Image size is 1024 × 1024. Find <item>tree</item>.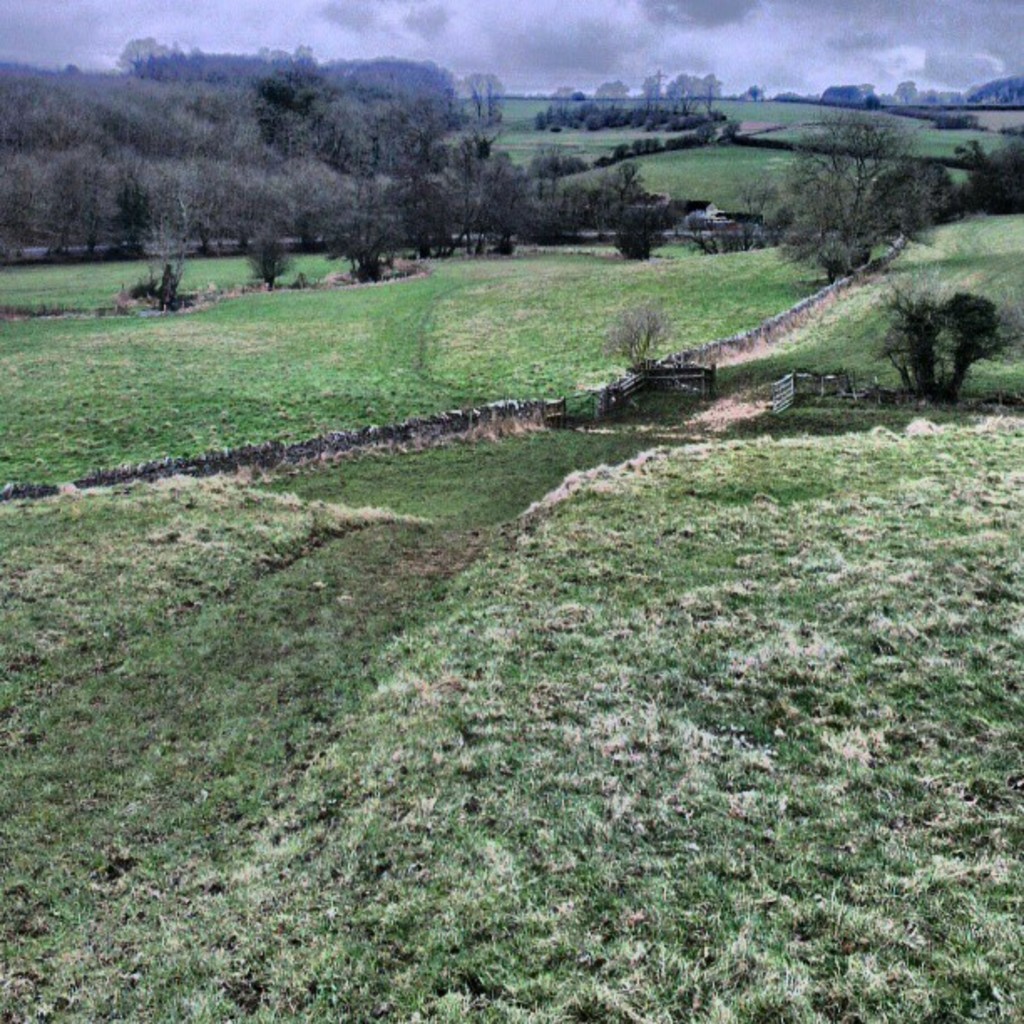
689, 100, 965, 278.
